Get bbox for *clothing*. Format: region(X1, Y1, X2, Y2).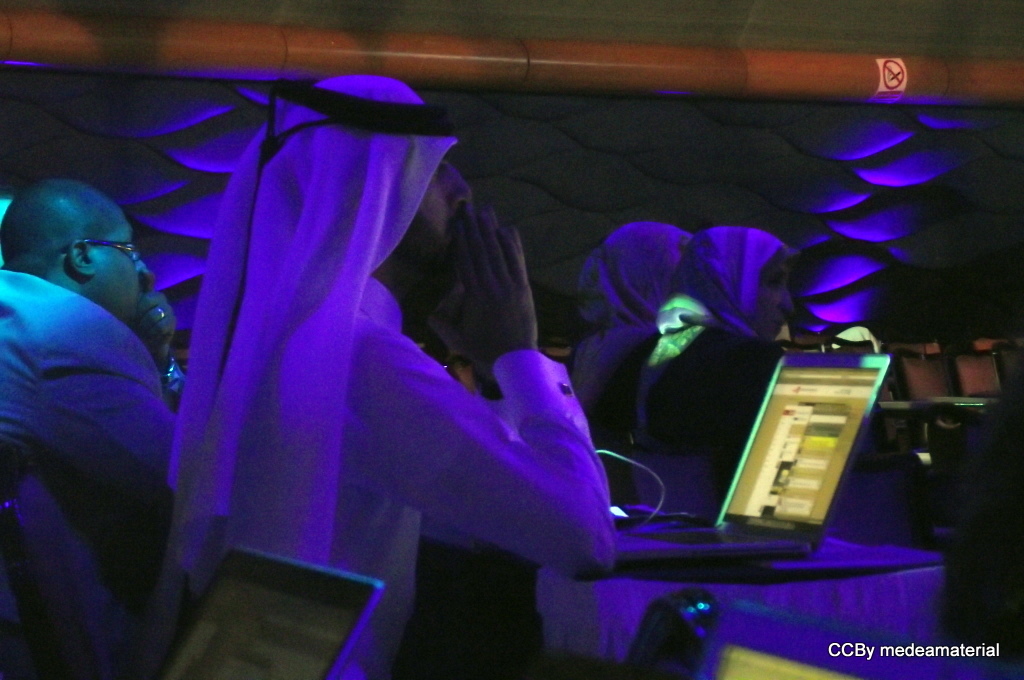
region(158, 69, 615, 679).
